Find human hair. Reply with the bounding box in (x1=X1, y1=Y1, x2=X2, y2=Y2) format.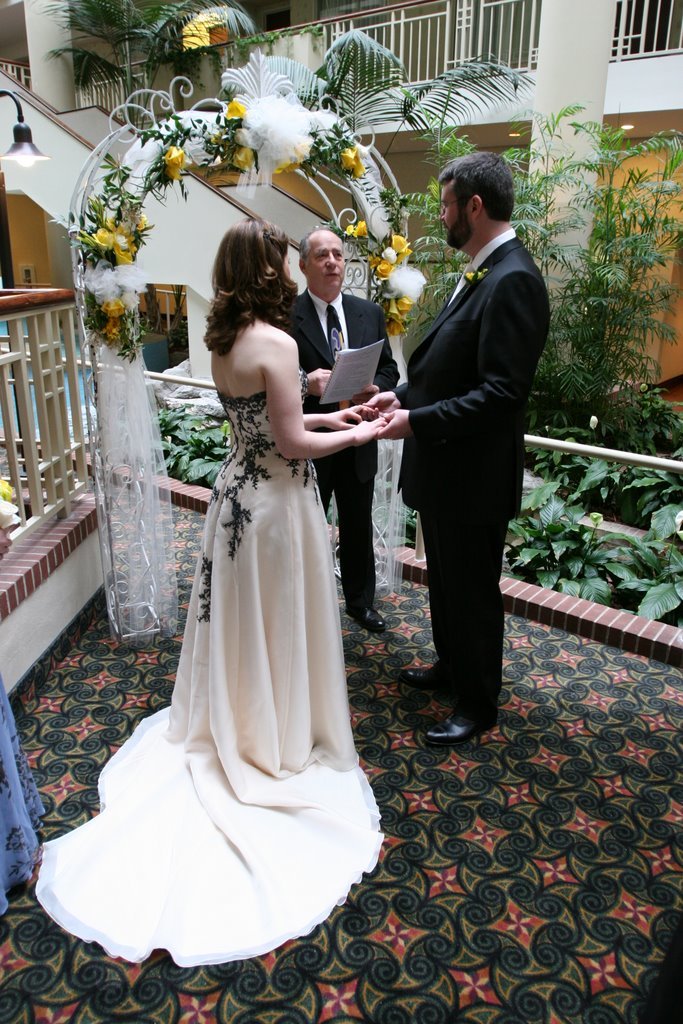
(x1=302, y1=228, x2=344, y2=259).
